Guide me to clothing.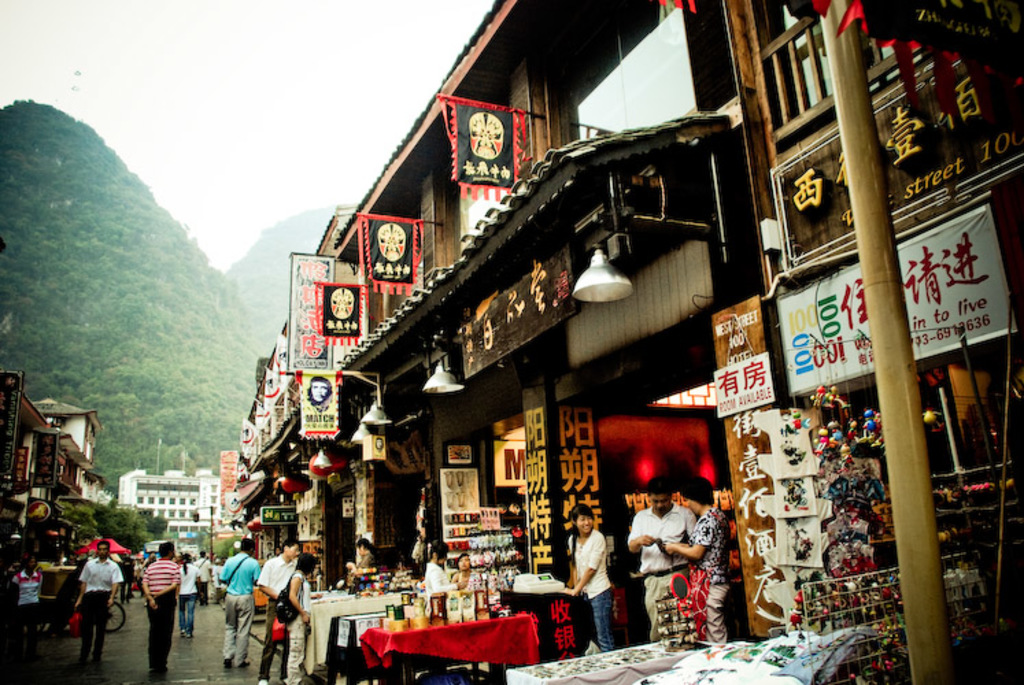
Guidance: 77,553,122,658.
